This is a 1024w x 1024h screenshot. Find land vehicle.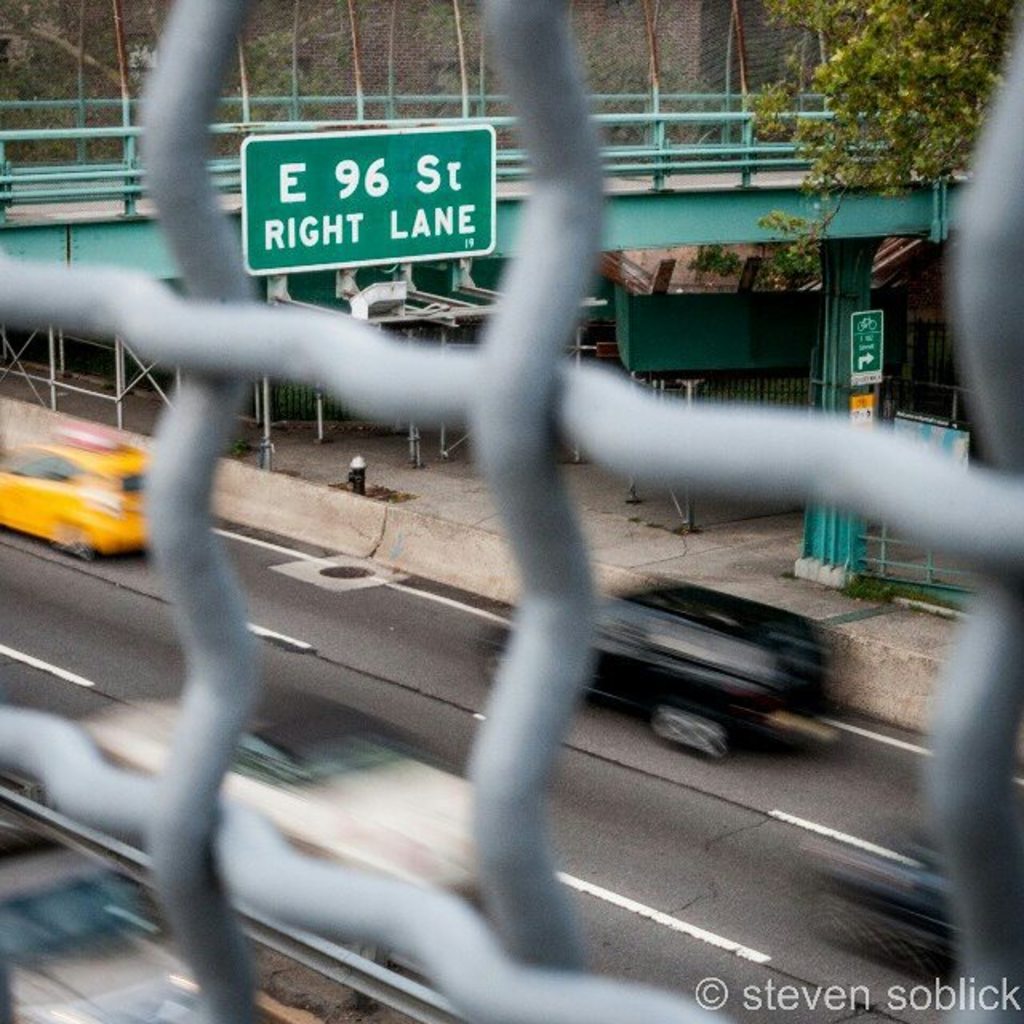
Bounding box: bbox=[470, 576, 843, 760].
